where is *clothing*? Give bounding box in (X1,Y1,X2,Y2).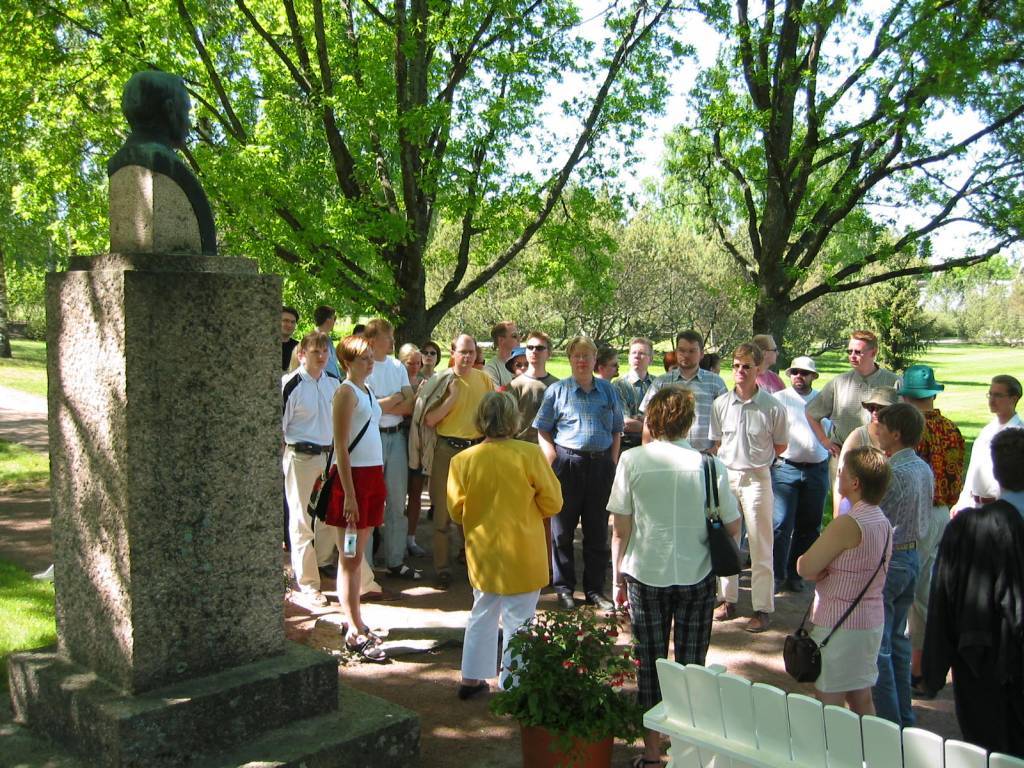
(955,408,1023,512).
